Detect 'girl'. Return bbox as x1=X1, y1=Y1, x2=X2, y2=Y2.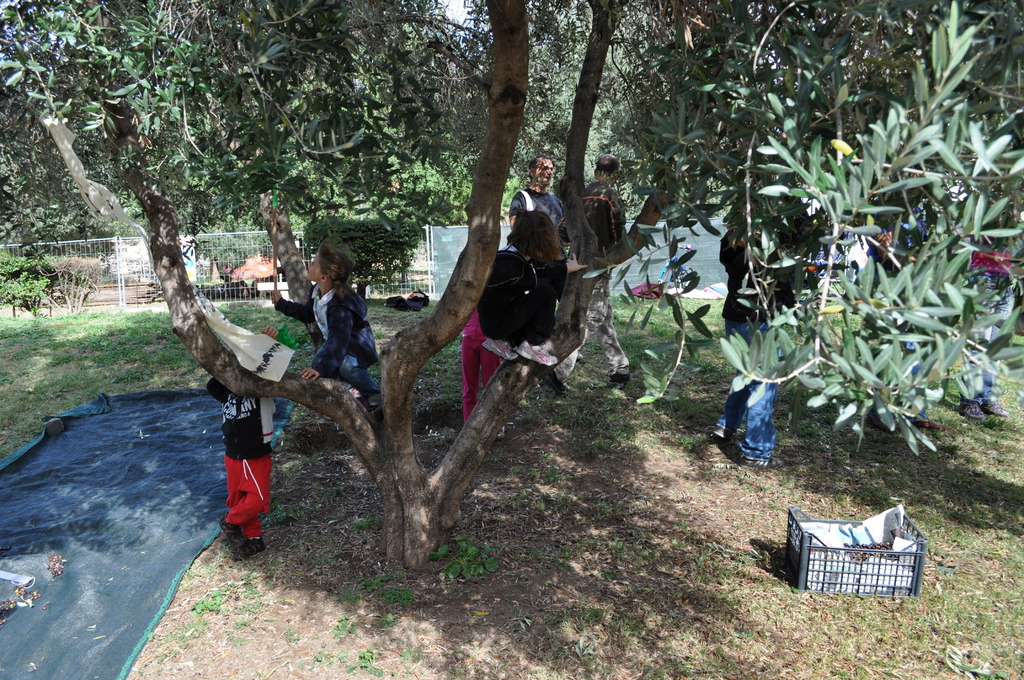
x1=481, y1=205, x2=591, y2=369.
